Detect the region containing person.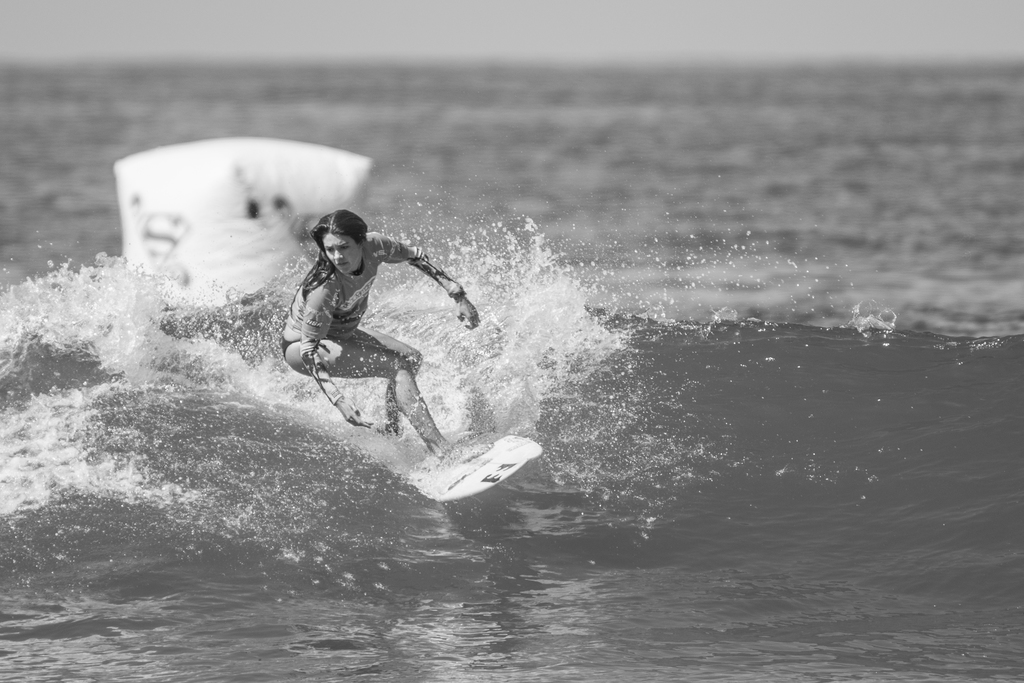
select_region(248, 197, 487, 493).
